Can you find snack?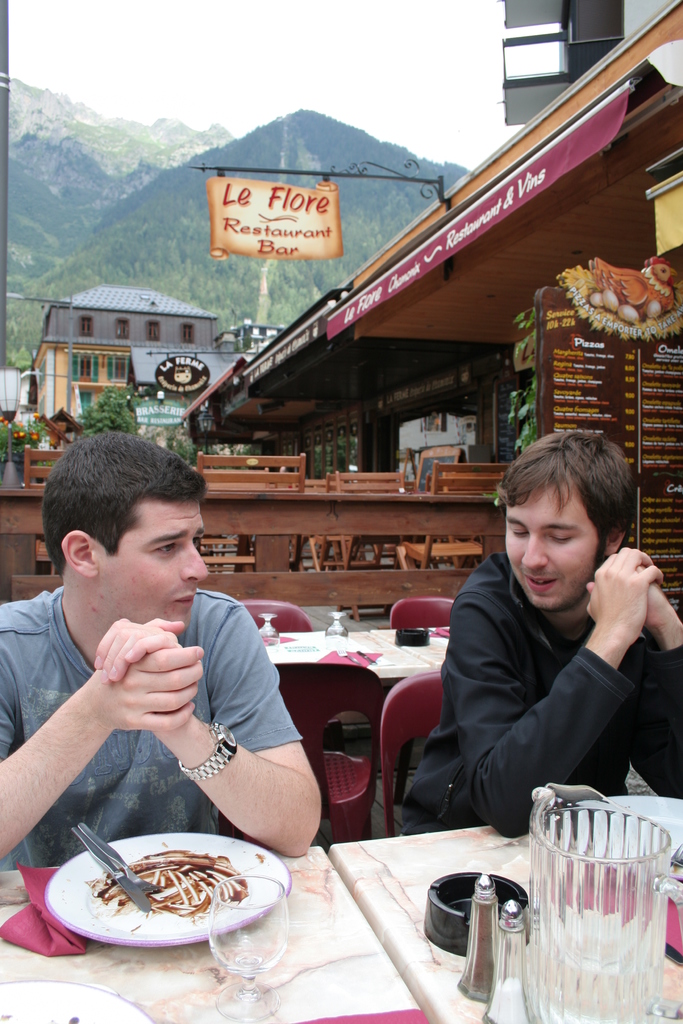
Yes, bounding box: 50, 838, 267, 954.
